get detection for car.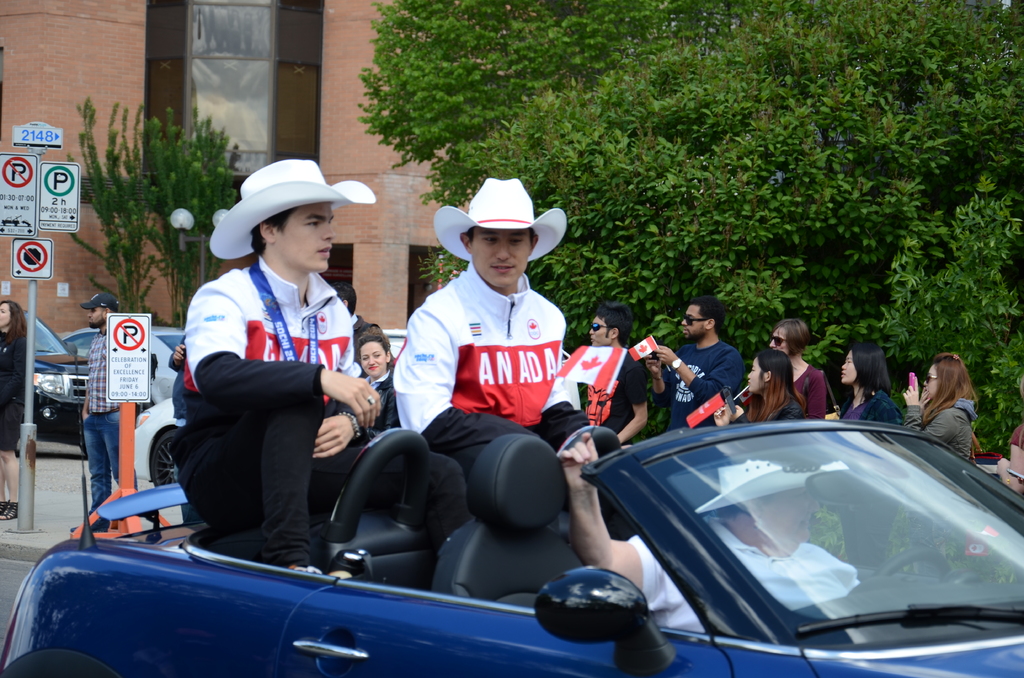
Detection: region(579, 405, 1023, 672).
